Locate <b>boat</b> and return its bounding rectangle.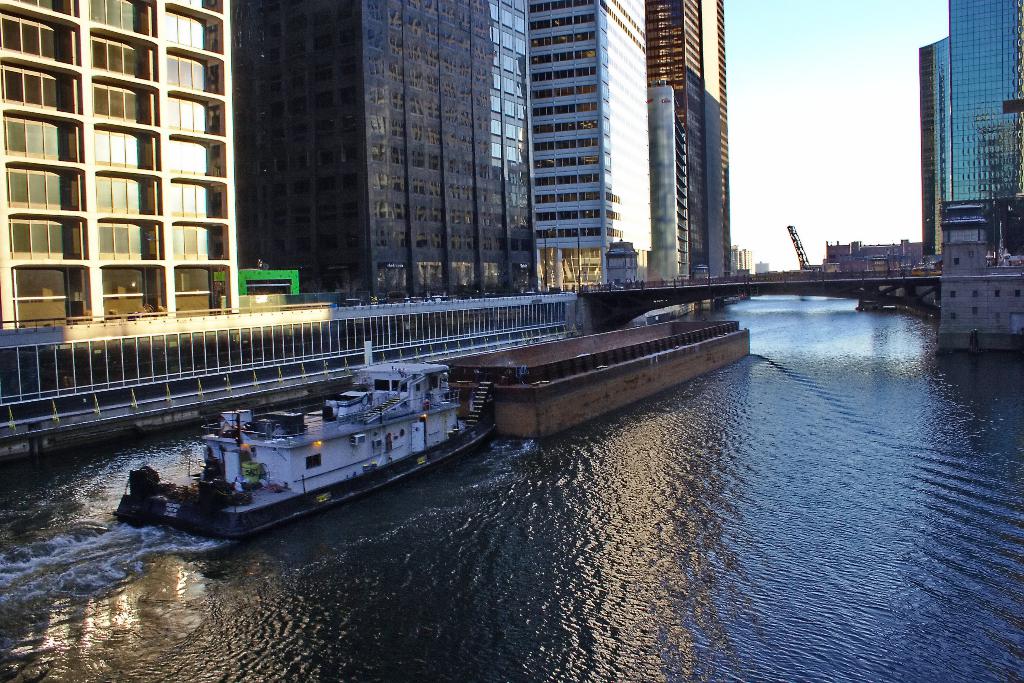
(x1=145, y1=344, x2=483, y2=524).
